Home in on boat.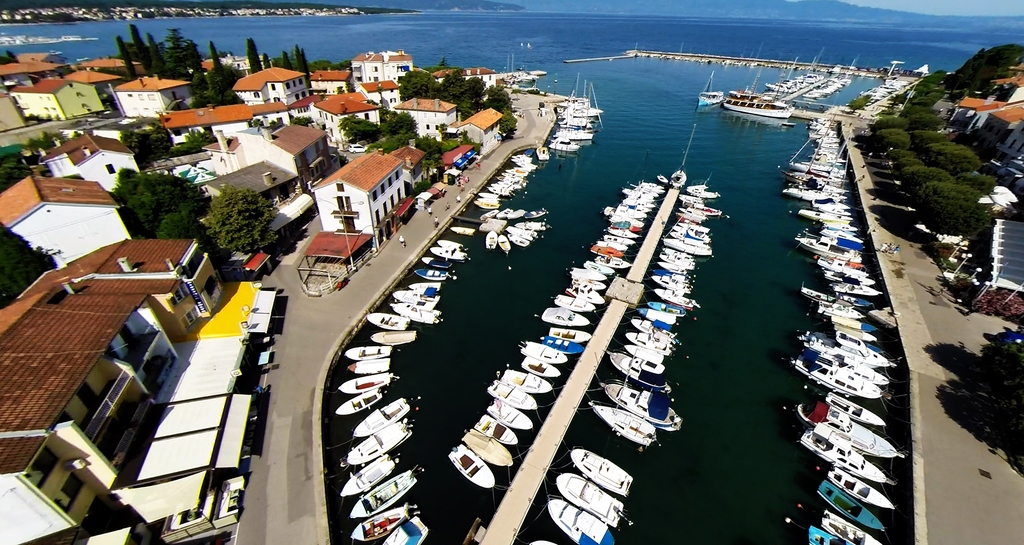
Homed in at x1=337 y1=377 x2=397 y2=393.
